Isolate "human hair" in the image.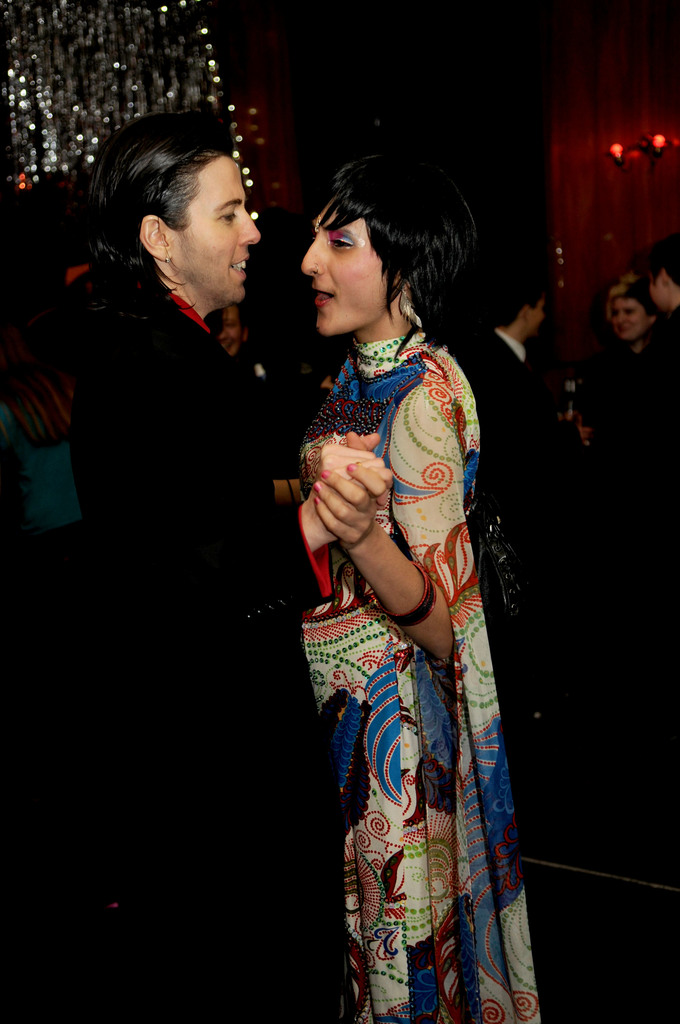
Isolated region: [left=0, top=179, right=99, bottom=289].
